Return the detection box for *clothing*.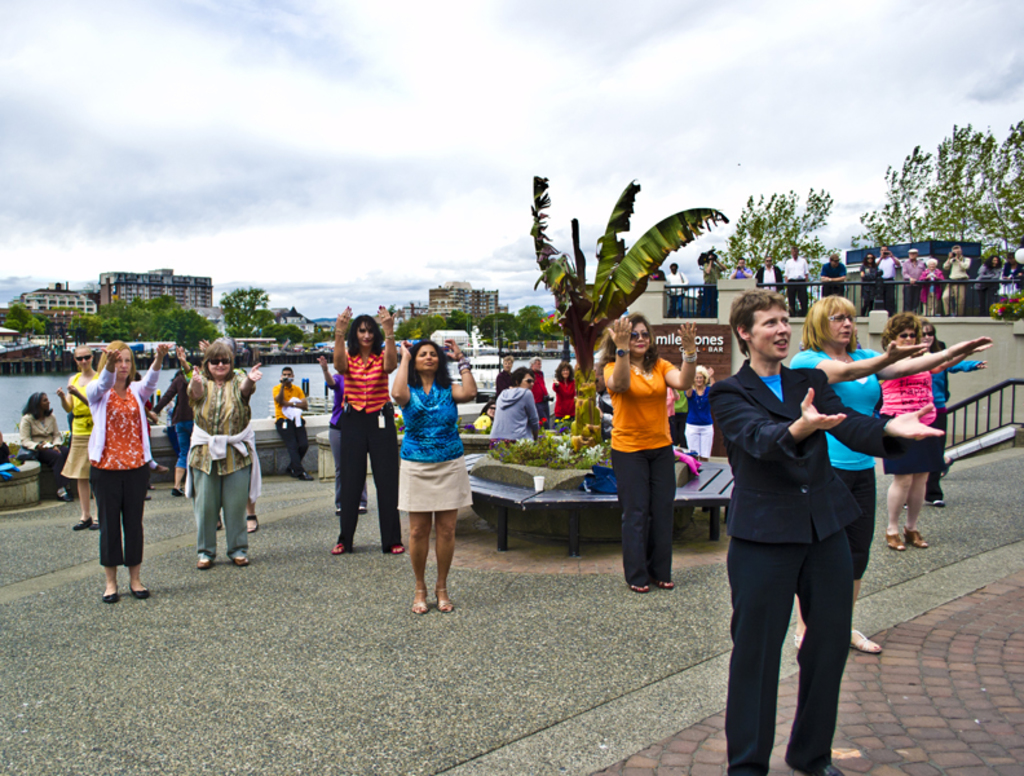
crop(716, 321, 887, 772).
